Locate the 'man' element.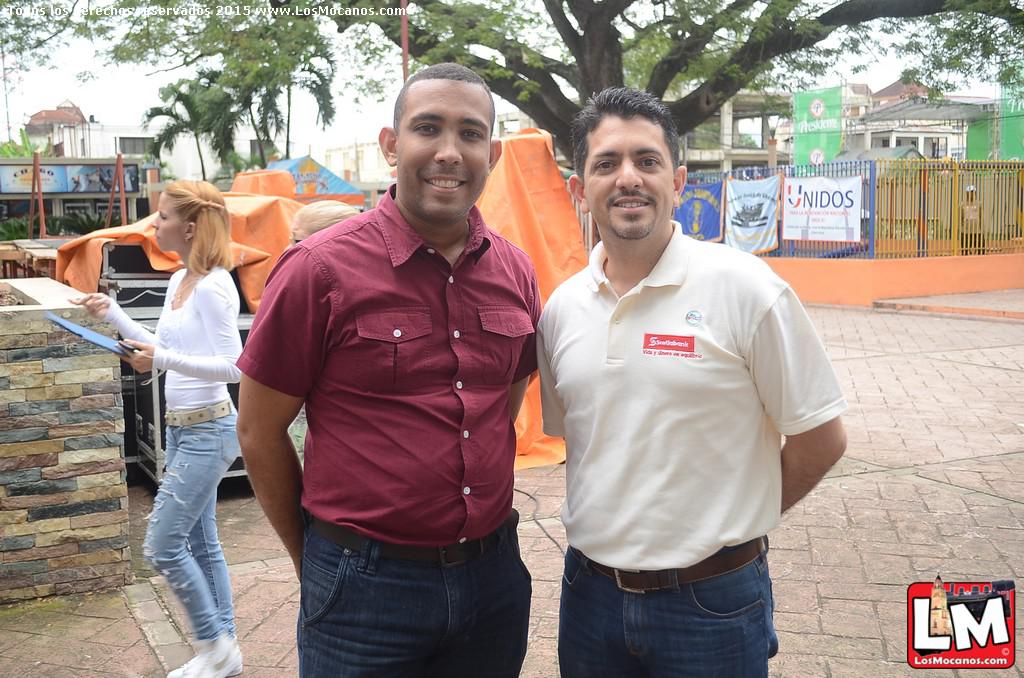
Element bbox: [x1=529, y1=78, x2=850, y2=675].
